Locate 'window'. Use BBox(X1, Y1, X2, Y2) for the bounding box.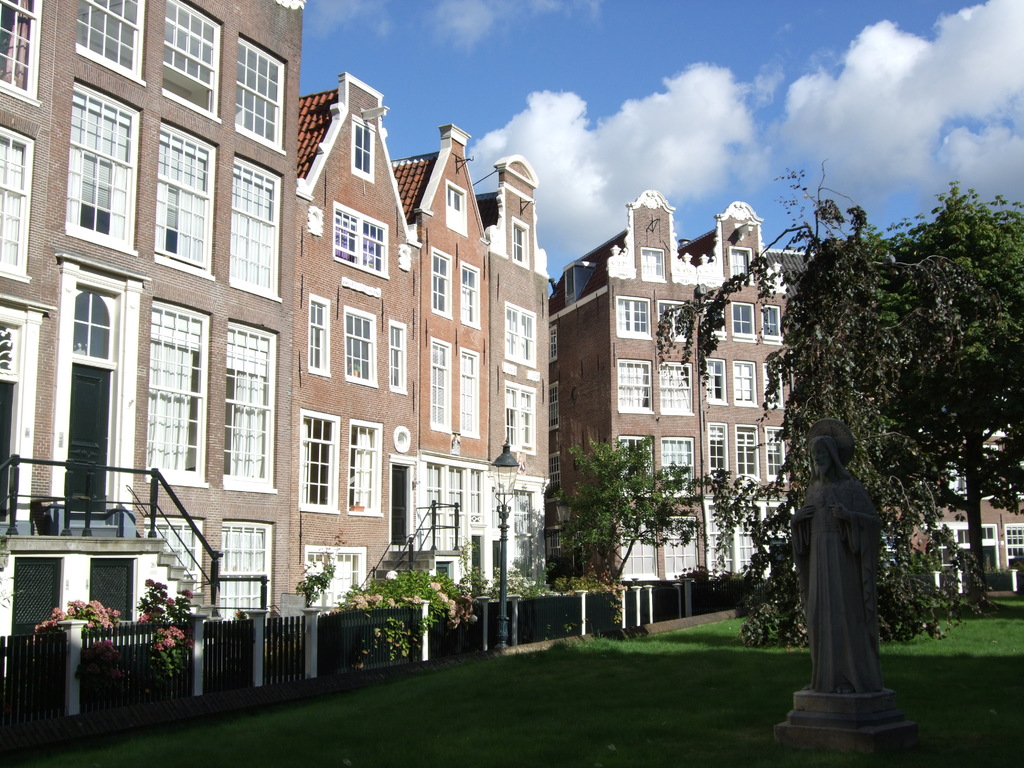
BBox(729, 248, 750, 286).
